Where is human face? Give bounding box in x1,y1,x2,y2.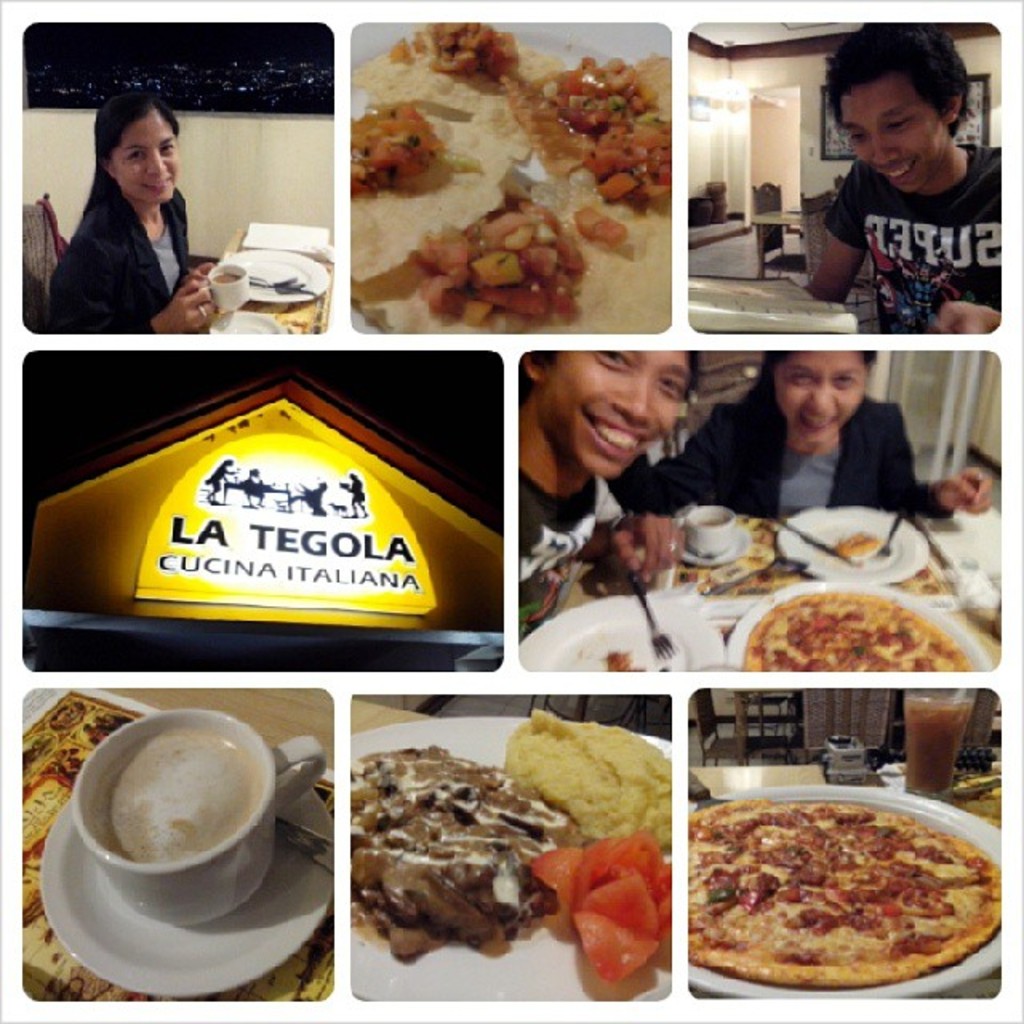
774,358,867,442.
